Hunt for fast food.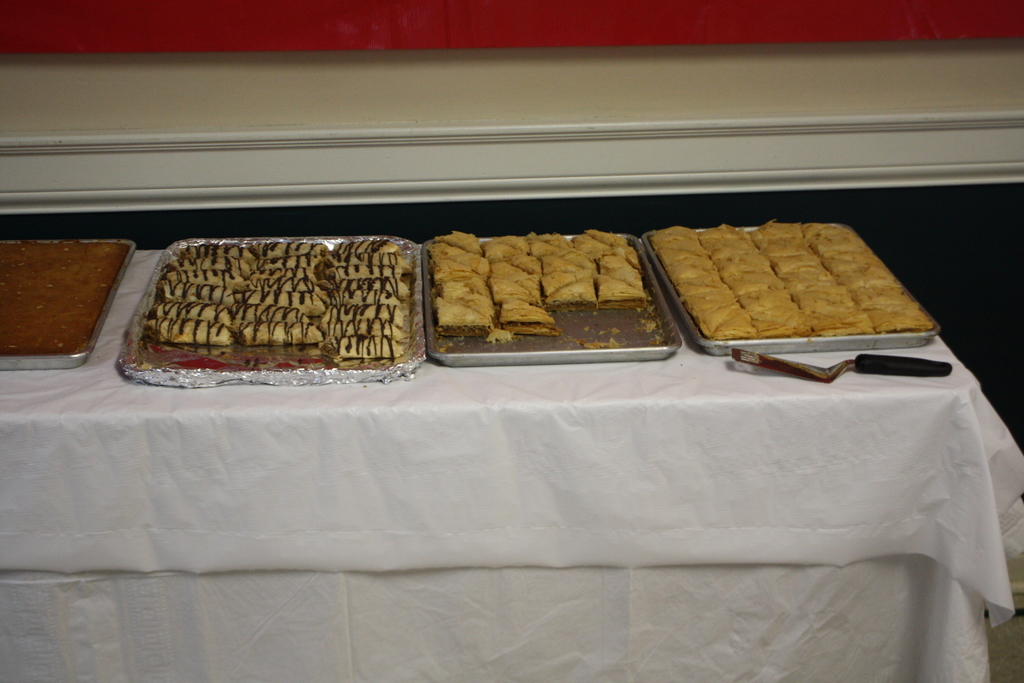
Hunted down at <region>741, 290, 792, 305</region>.
